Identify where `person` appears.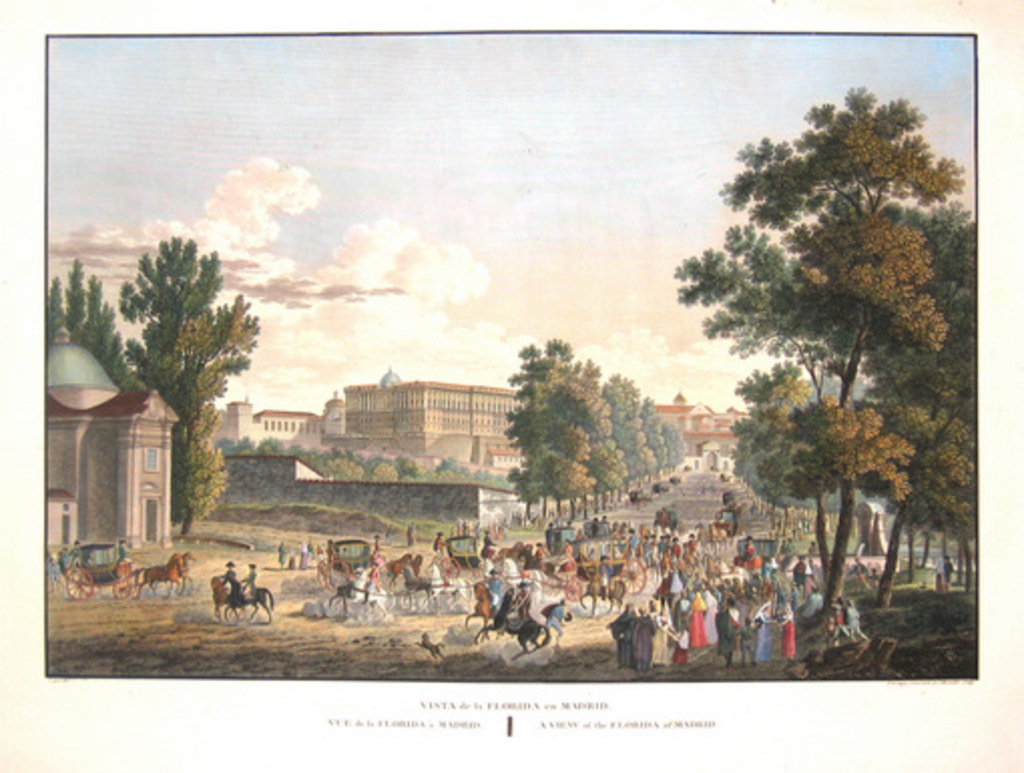
Appears at 299:542:309:568.
